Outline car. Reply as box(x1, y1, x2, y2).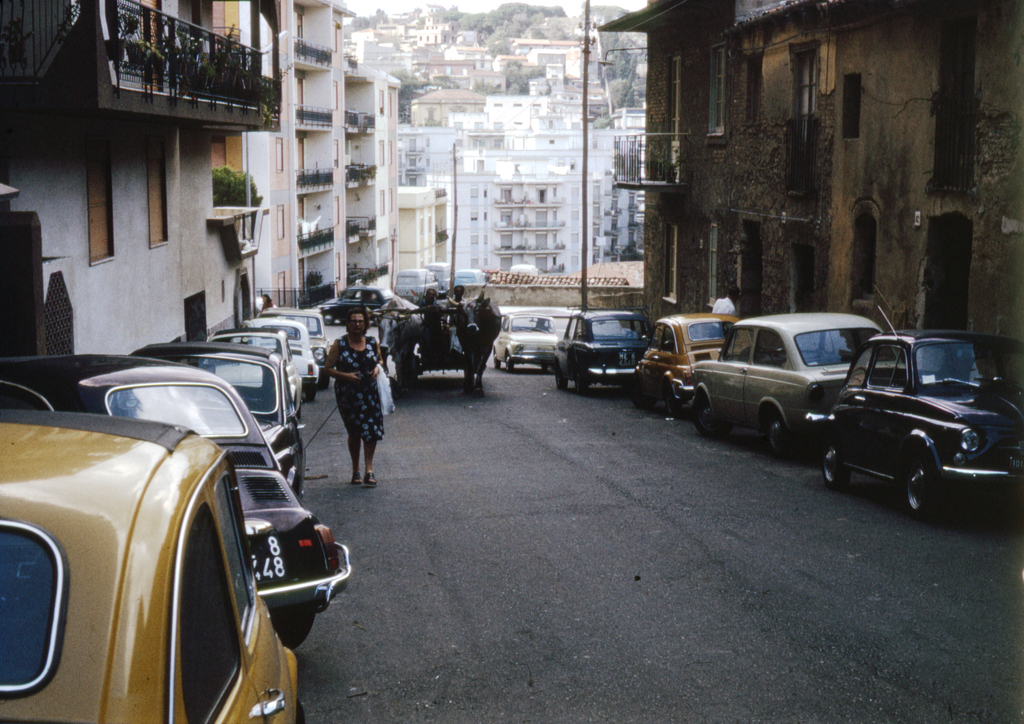
box(137, 337, 308, 498).
